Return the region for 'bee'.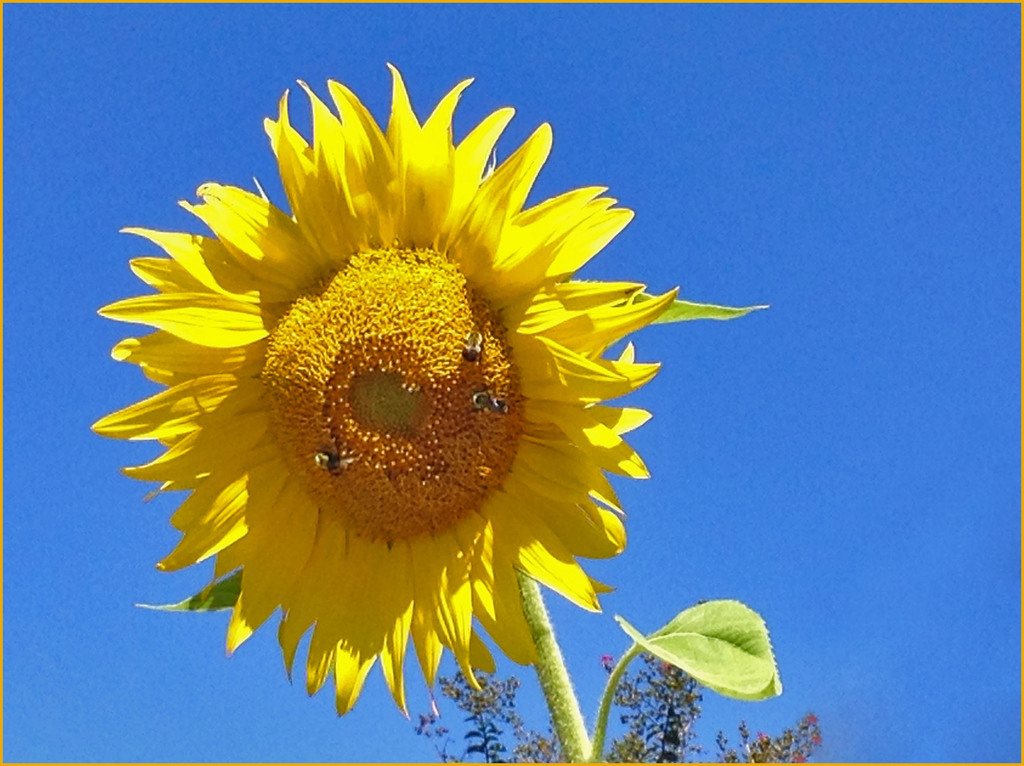
region(459, 321, 492, 362).
